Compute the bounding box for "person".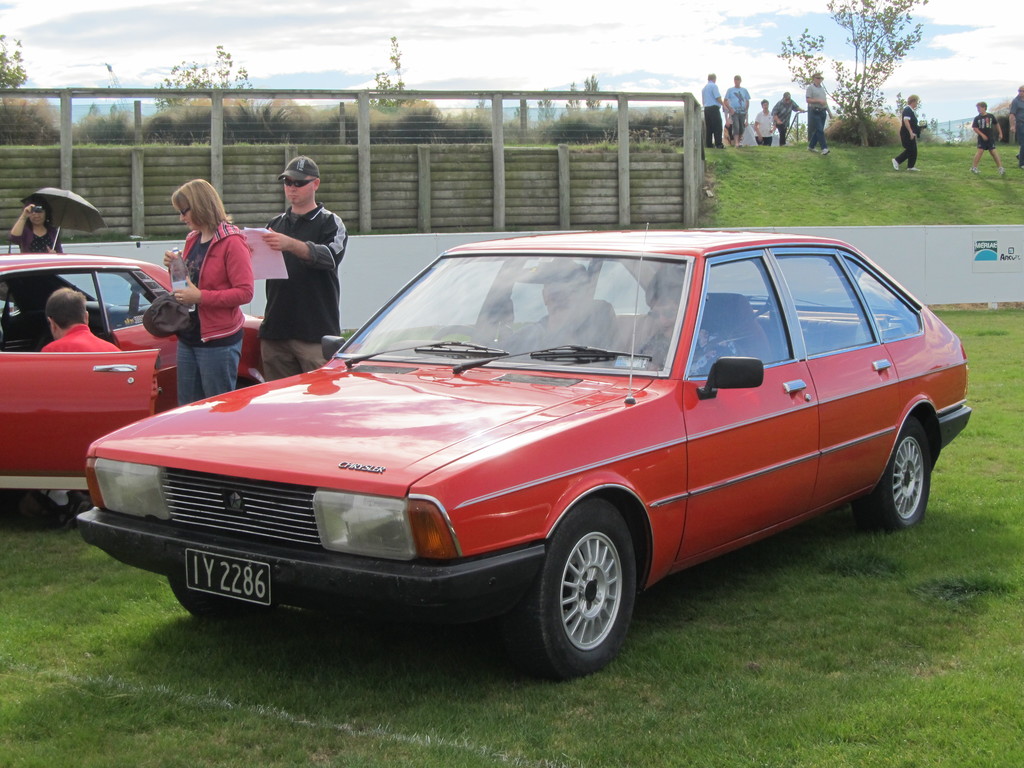
bbox=(774, 93, 804, 147).
